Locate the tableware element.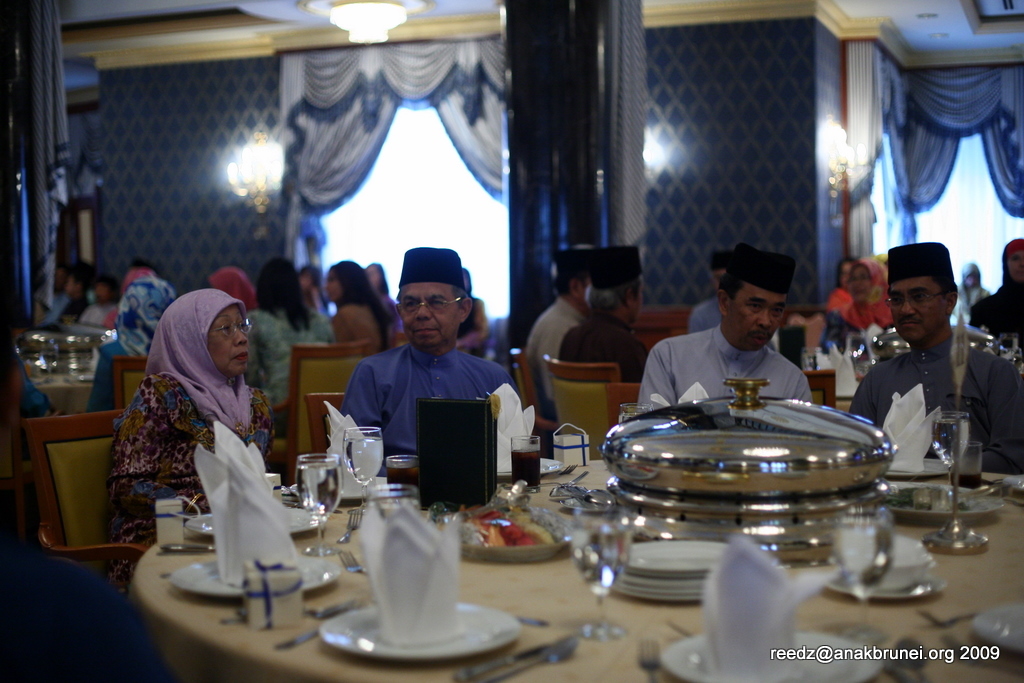
Element bbox: left=507, top=438, right=542, bottom=486.
